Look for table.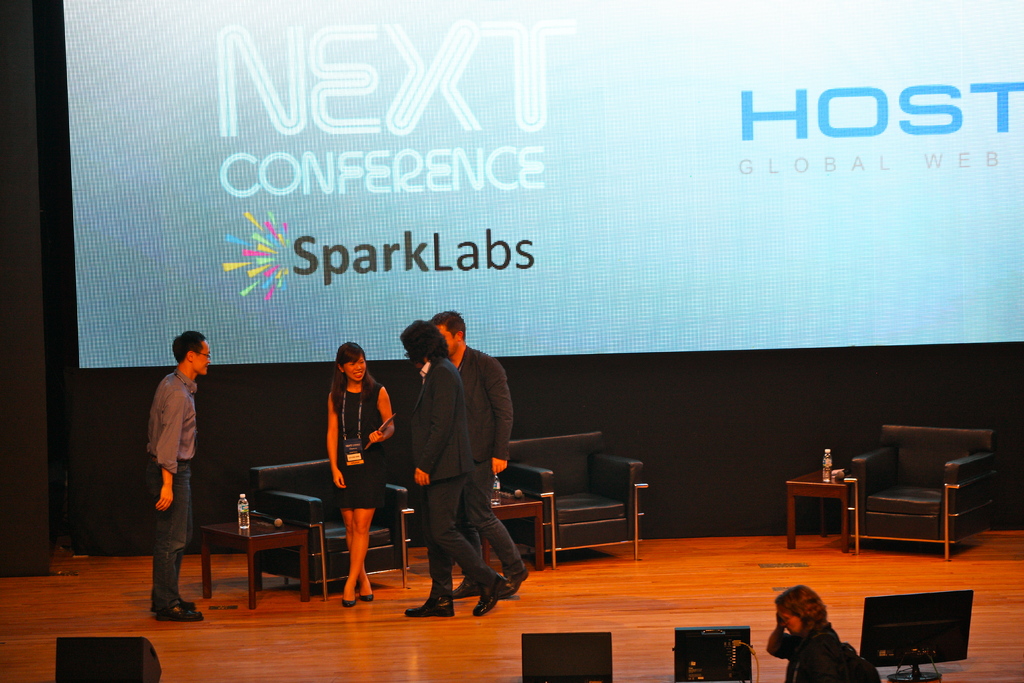
Found: bbox=[199, 516, 309, 613].
